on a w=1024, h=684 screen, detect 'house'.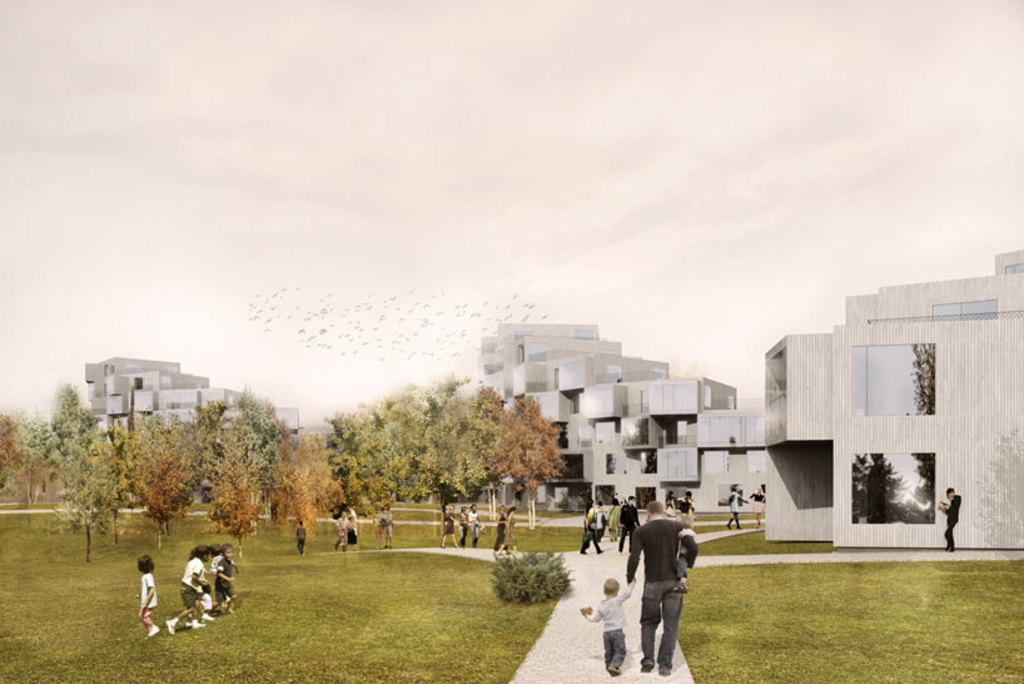
BBox(84, 357, 314, 456).
